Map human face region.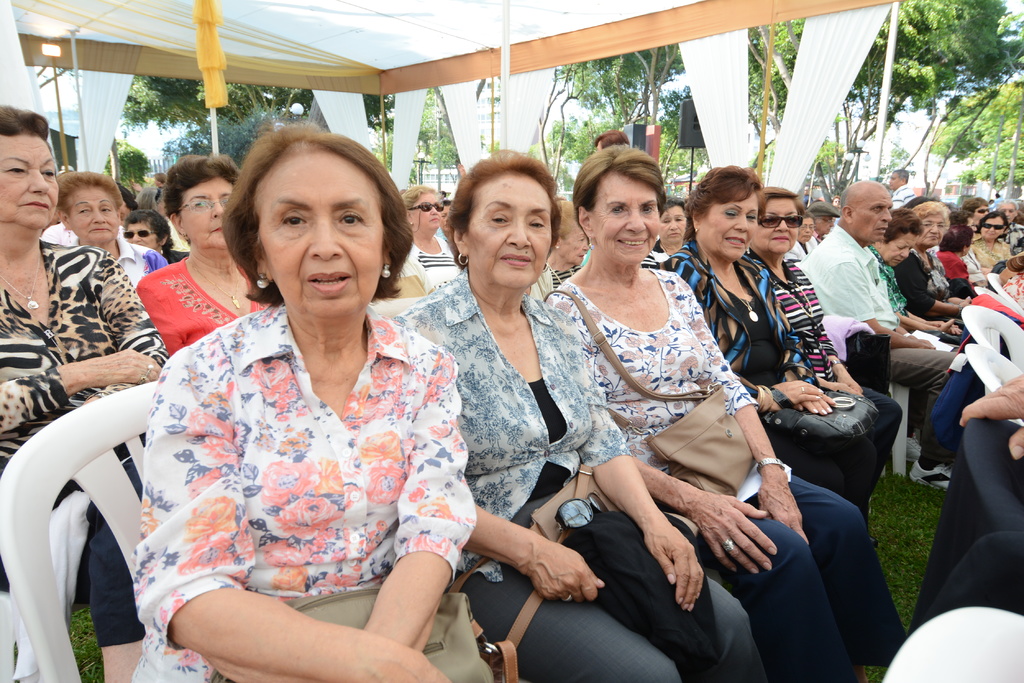
Mapped to (left=922, top=207, right=949, bottom=246).
